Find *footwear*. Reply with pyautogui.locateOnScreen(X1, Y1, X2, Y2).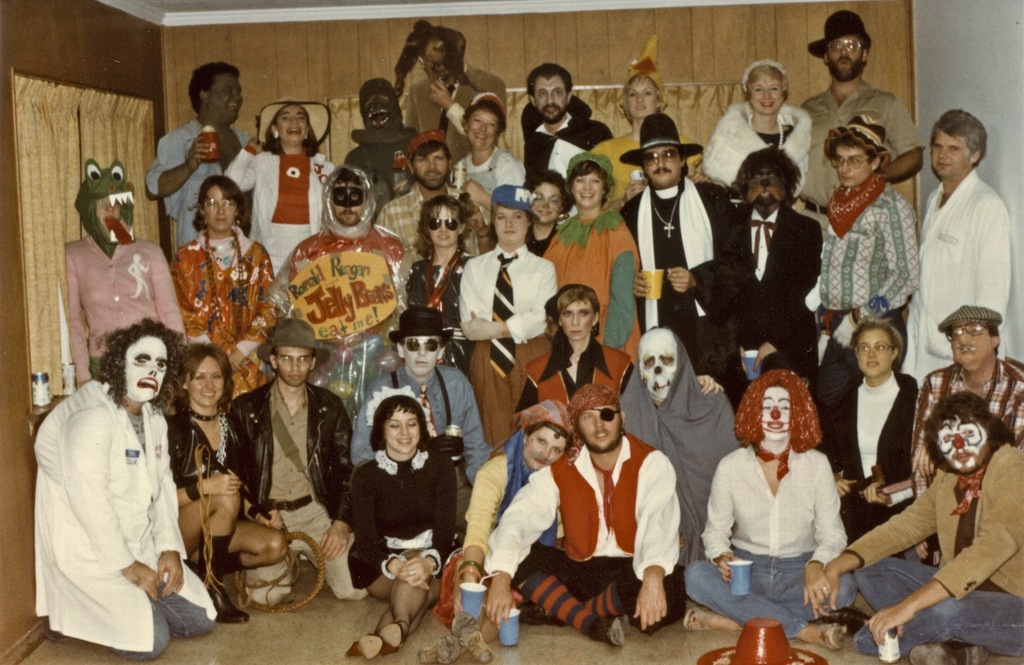
pyautogui.locateOnScreen(821, 605, 874, 637).
